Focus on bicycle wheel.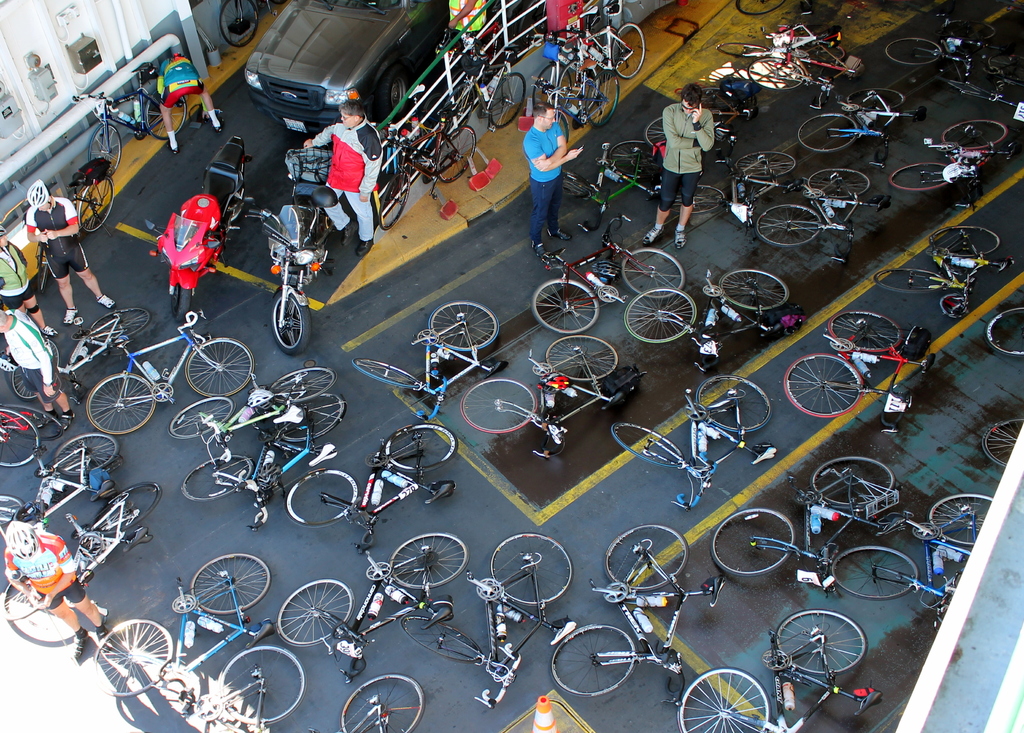
Focused at {"x1": 549, "y1": 622, "x2": 650, "y2": 710}.
